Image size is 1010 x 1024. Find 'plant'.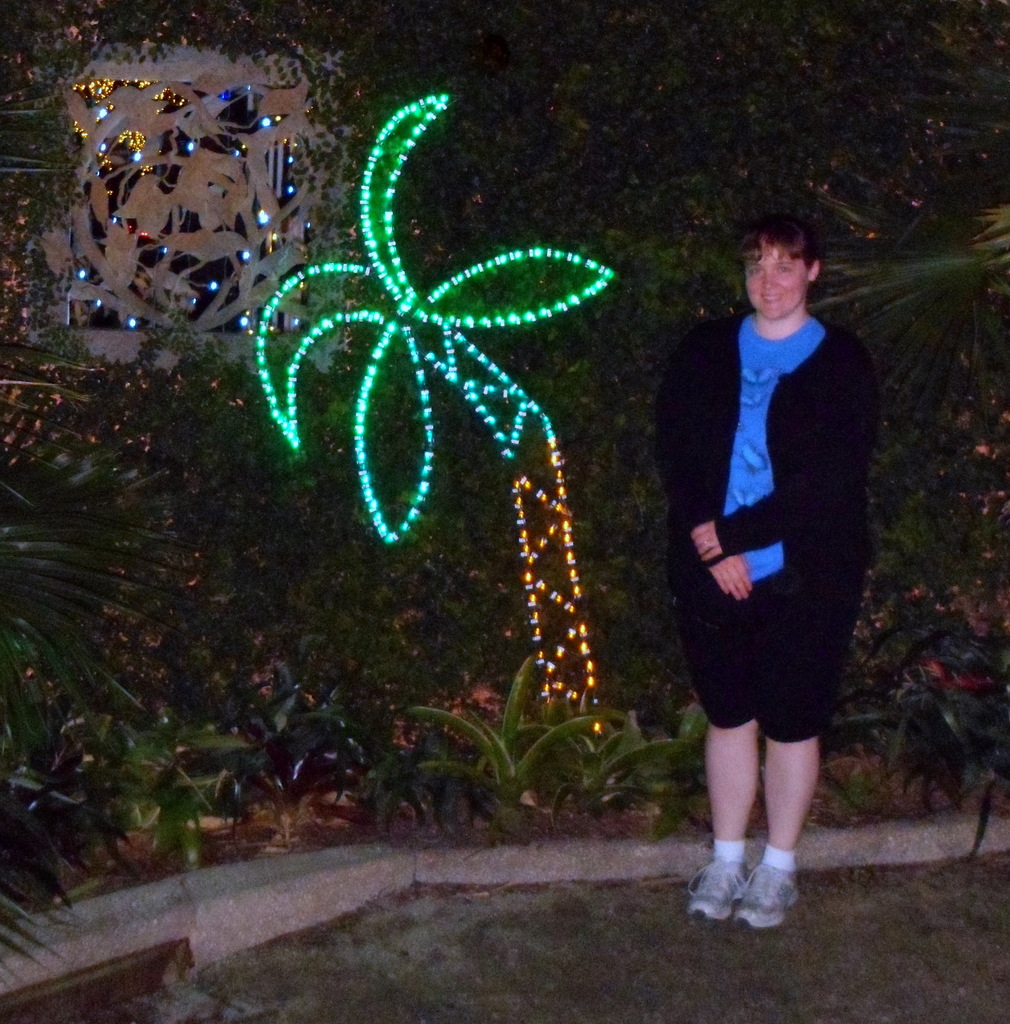
819 666 1009 877.
